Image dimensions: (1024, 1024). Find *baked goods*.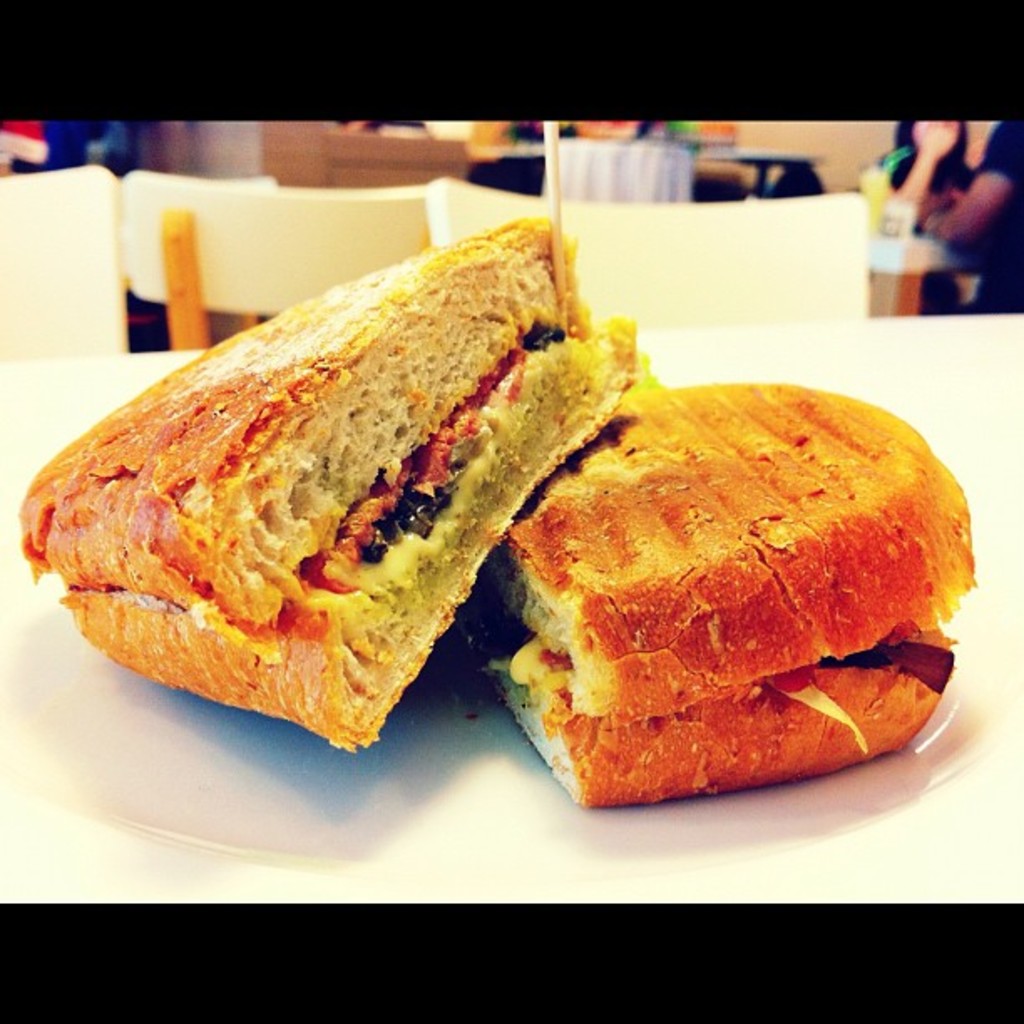
25, 218, 651, 756.
